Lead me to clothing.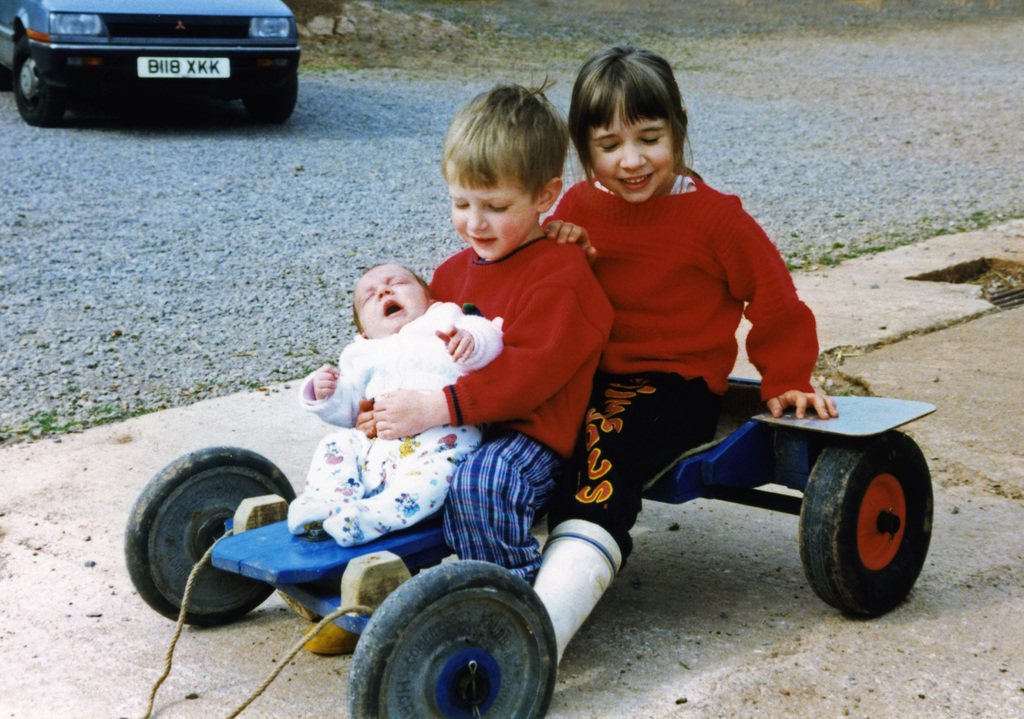
Lead to {"left": 419, "top": 227, "right": 614, "bottom": 584}.
